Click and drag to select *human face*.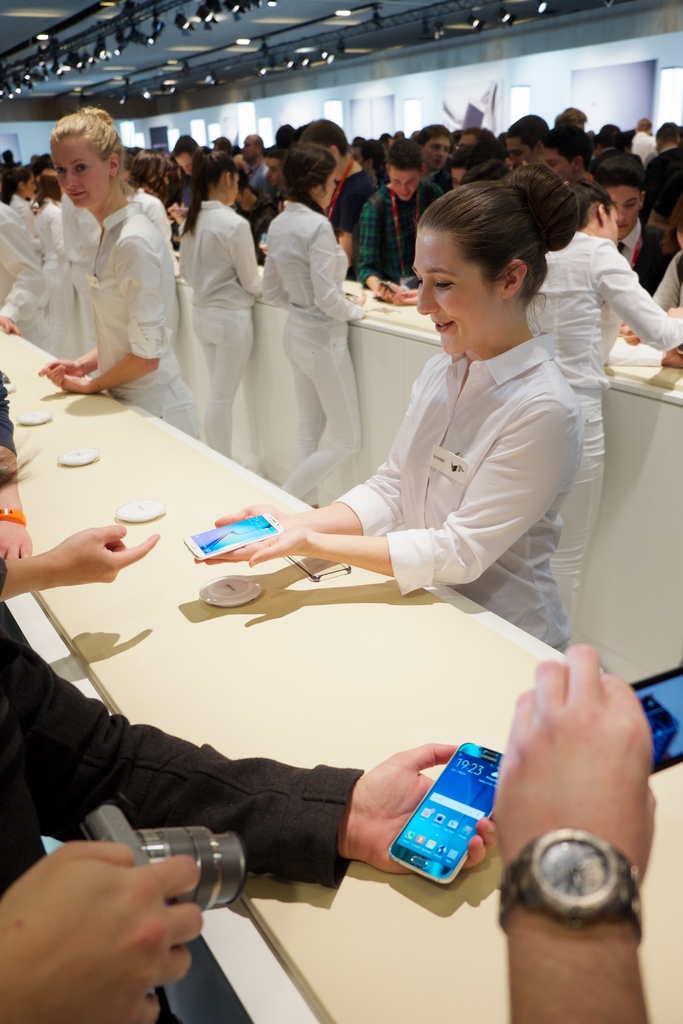
Selection: [21, 173, 35, 200].
